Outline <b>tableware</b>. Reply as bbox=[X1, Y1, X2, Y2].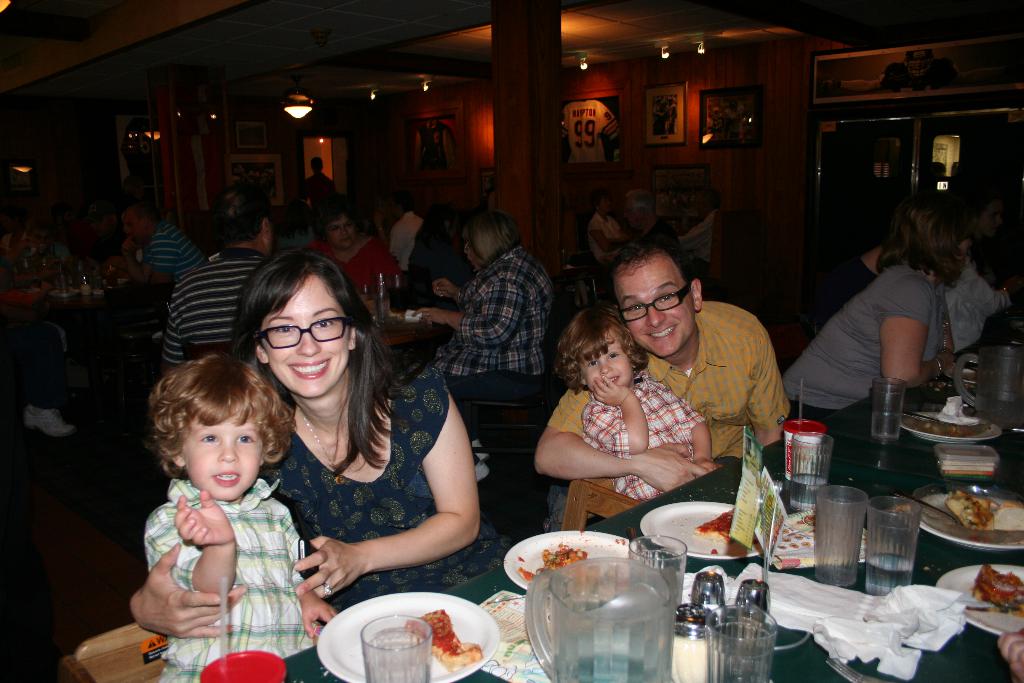
bbox=[829, 656, 880, 682].
